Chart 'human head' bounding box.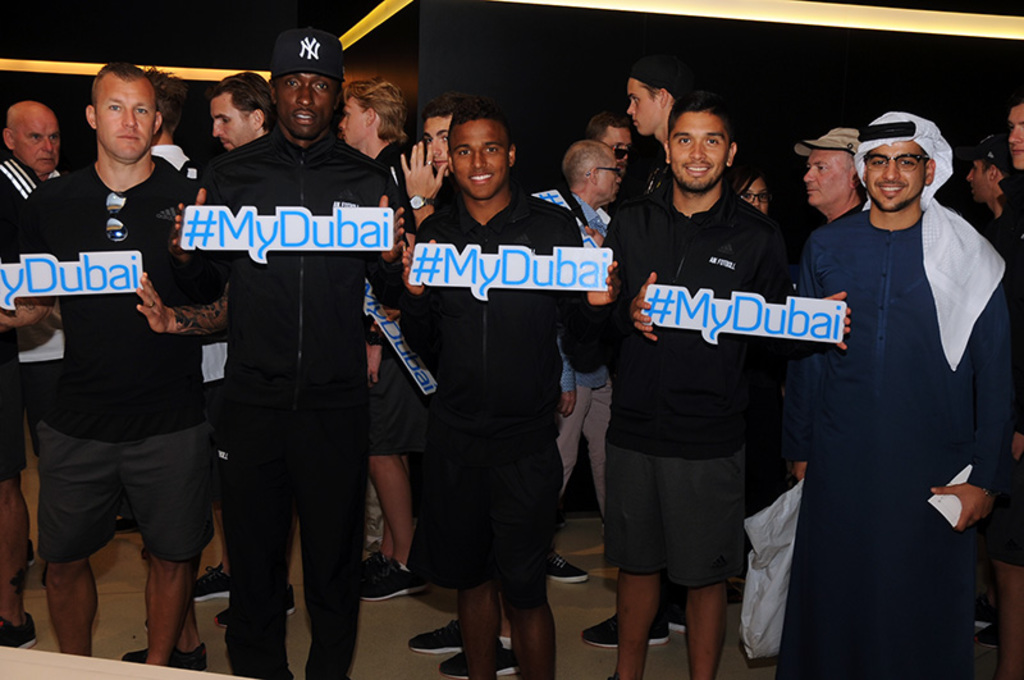
Charted: left=618, top=72, right=684, bottom=140.
